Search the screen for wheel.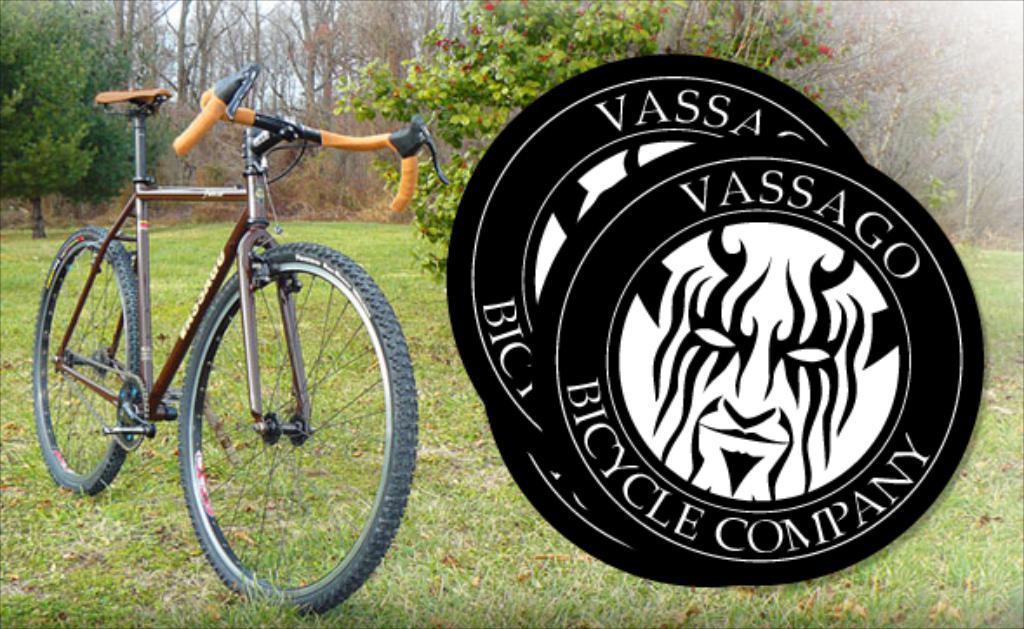
Found at locate(30, 226, 144, 500).
